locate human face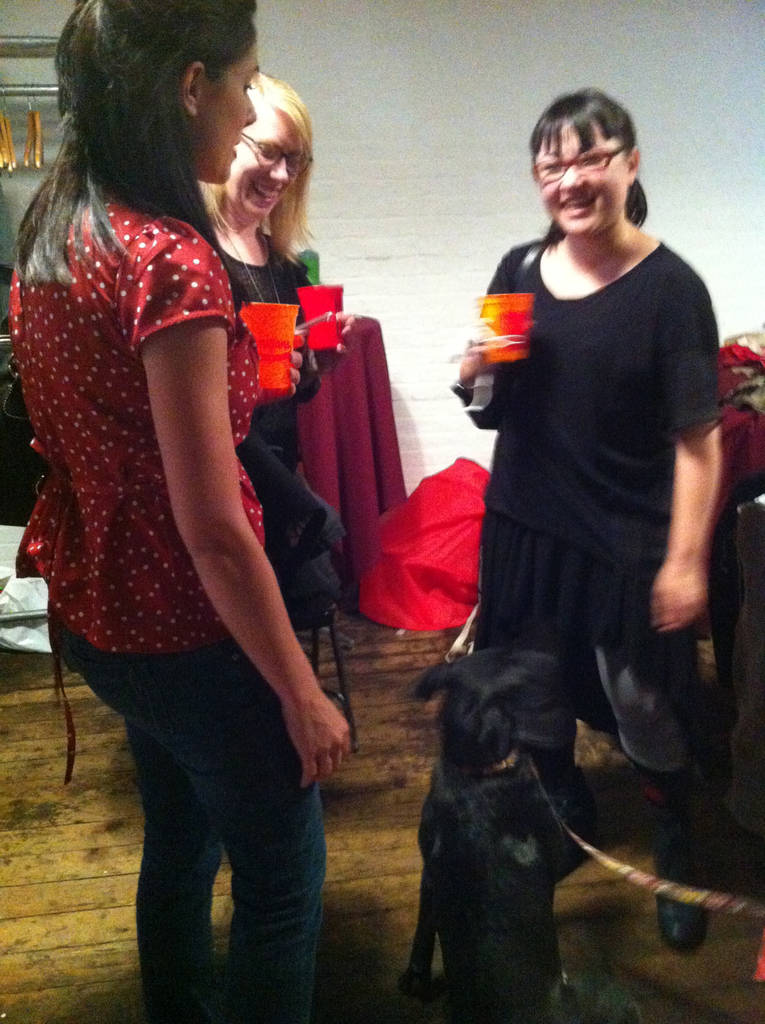
{"x1": 539, "y1": 130, "x2": 621, "y2": 234}
